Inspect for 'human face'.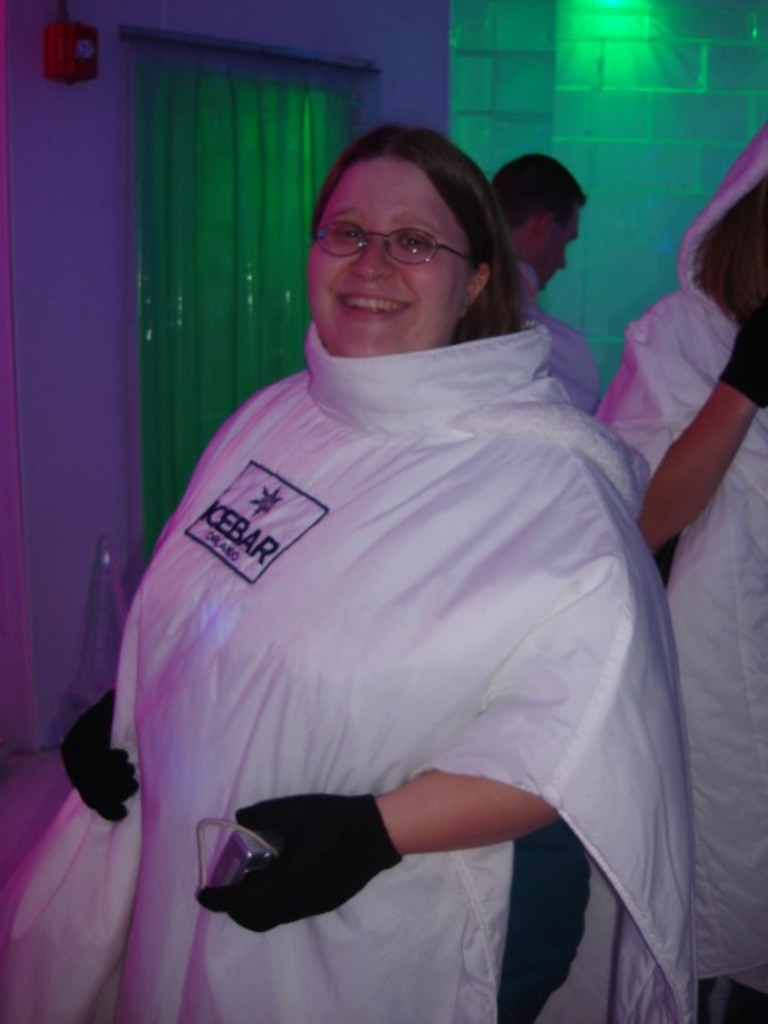
Inspection: (x1=306, y1=157, x2=473, y2=359).
